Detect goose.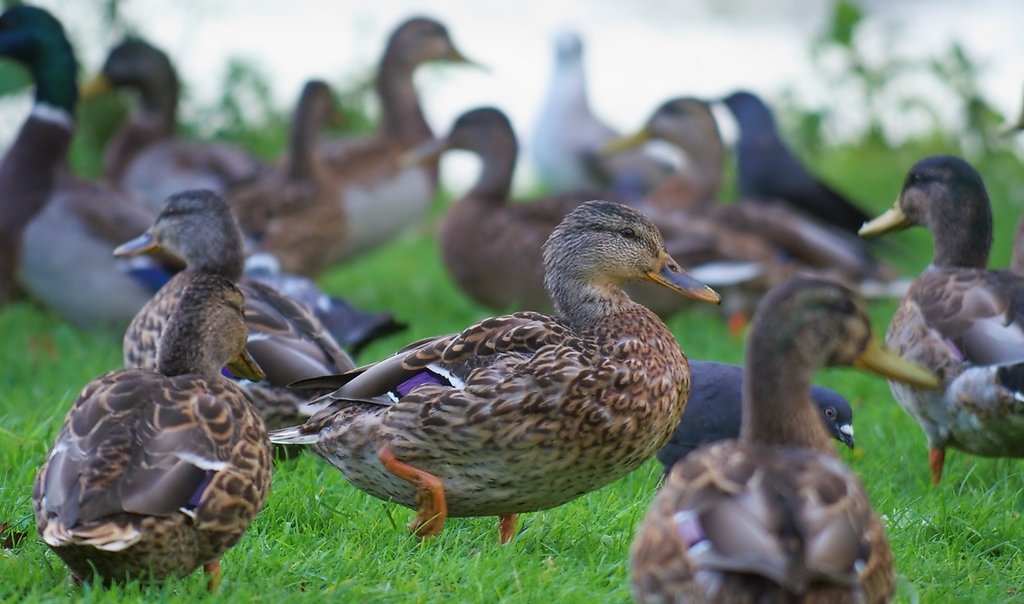
Detected at {"left": 869, "top": 160, "right": 1016, "bottom": 478}.
